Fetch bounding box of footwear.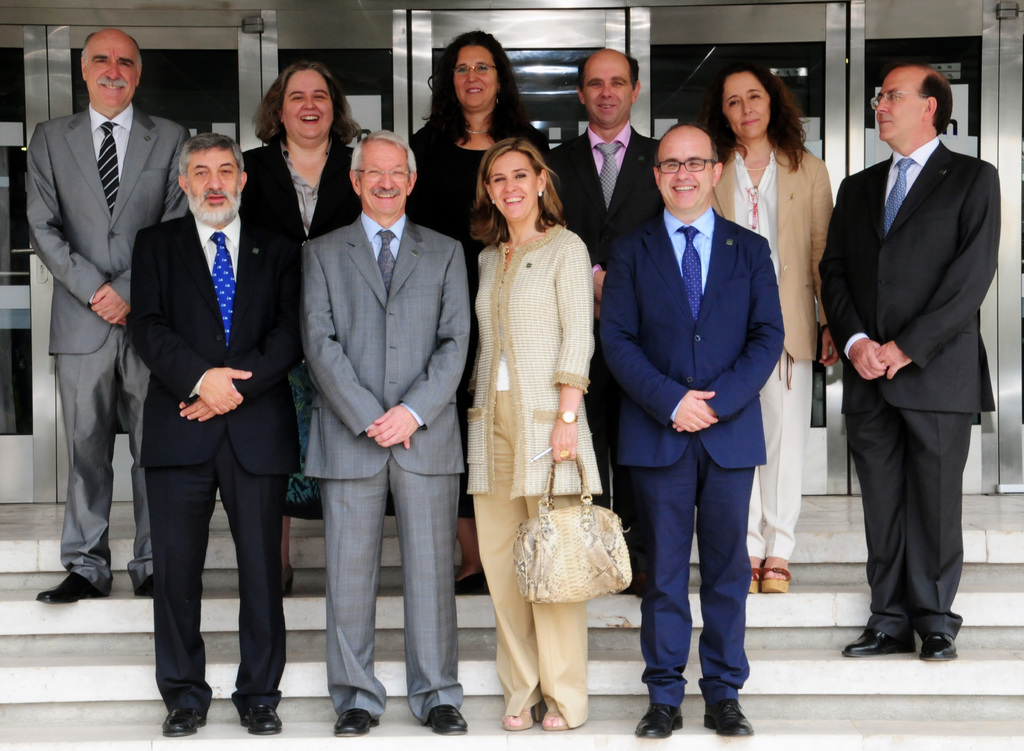
Bbox: [left=924, top=629, right=958, bottom=660].
